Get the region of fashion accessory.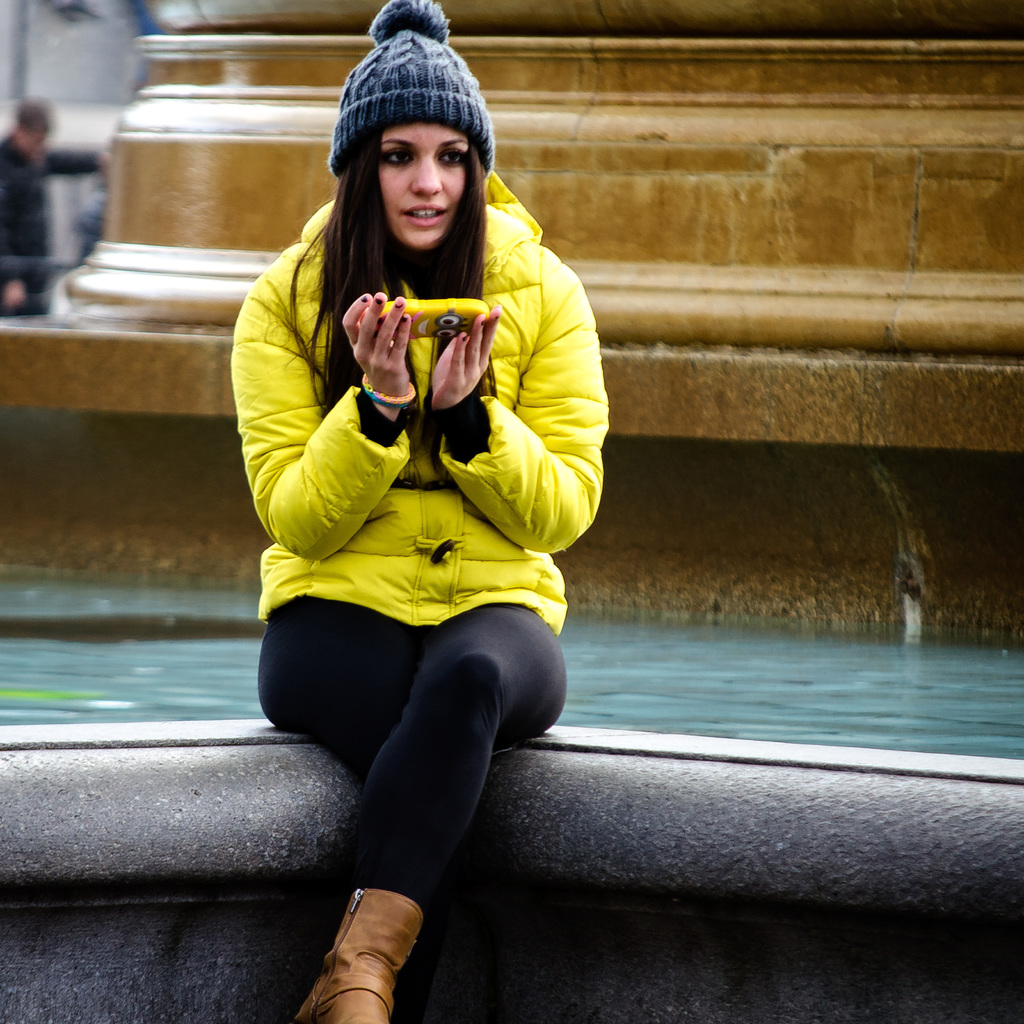
left=483, top=321, right=484, bottom=326.
